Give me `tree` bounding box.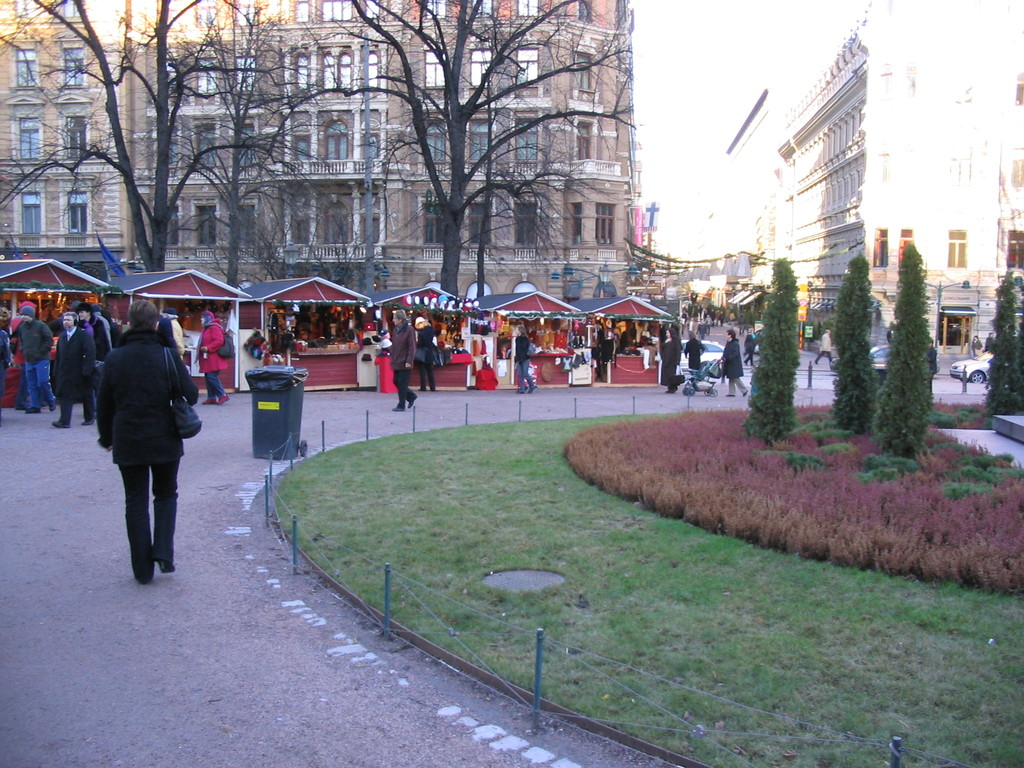
rect(164, 0, 354, 296).
